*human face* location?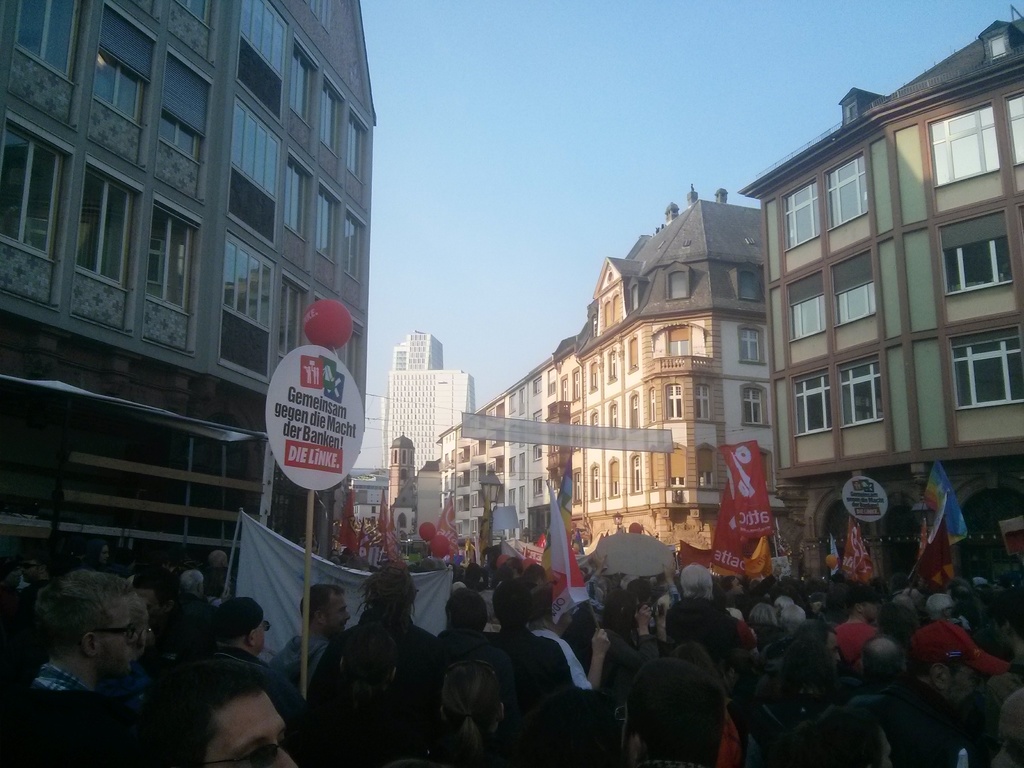
box=[99, 596, 126, 666]
